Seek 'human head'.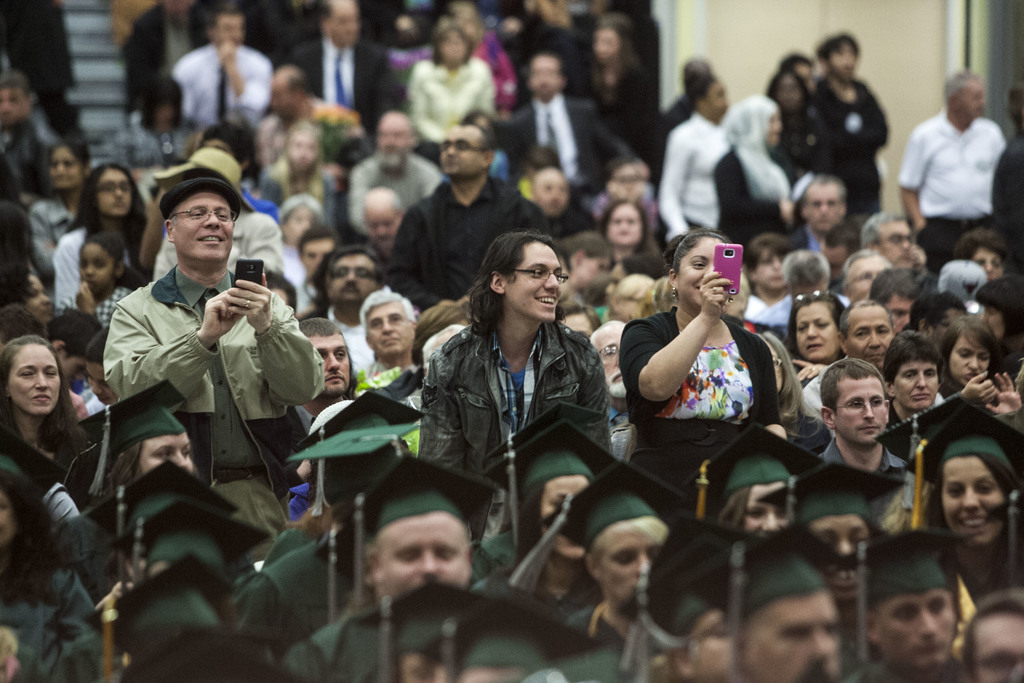
801/172/850/230.
